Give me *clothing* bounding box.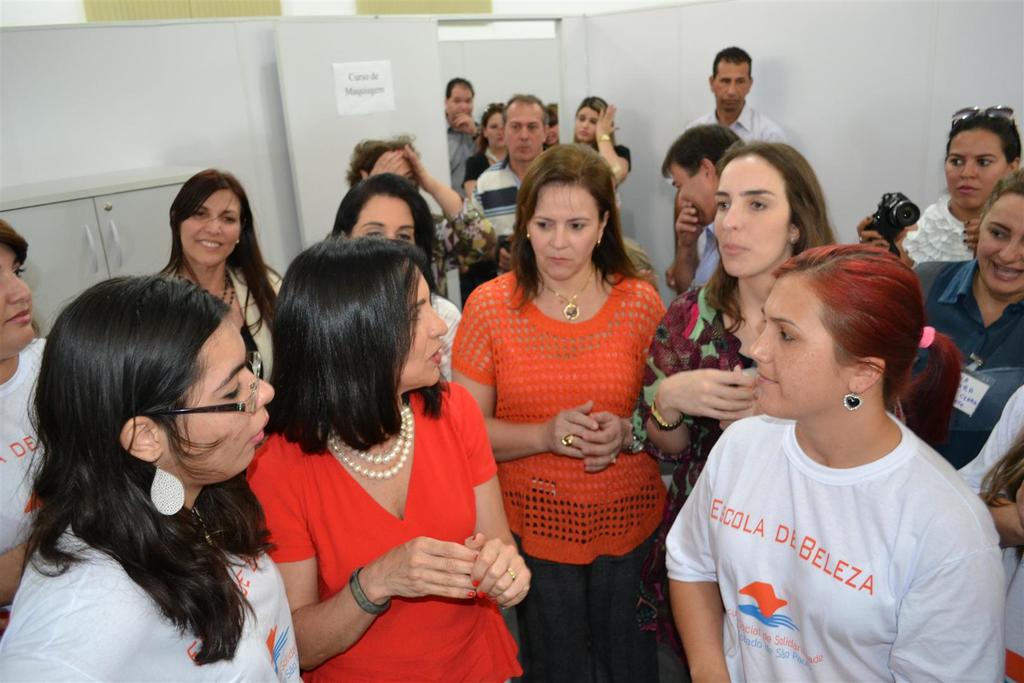
detection(906, 256, 1023, 551).
